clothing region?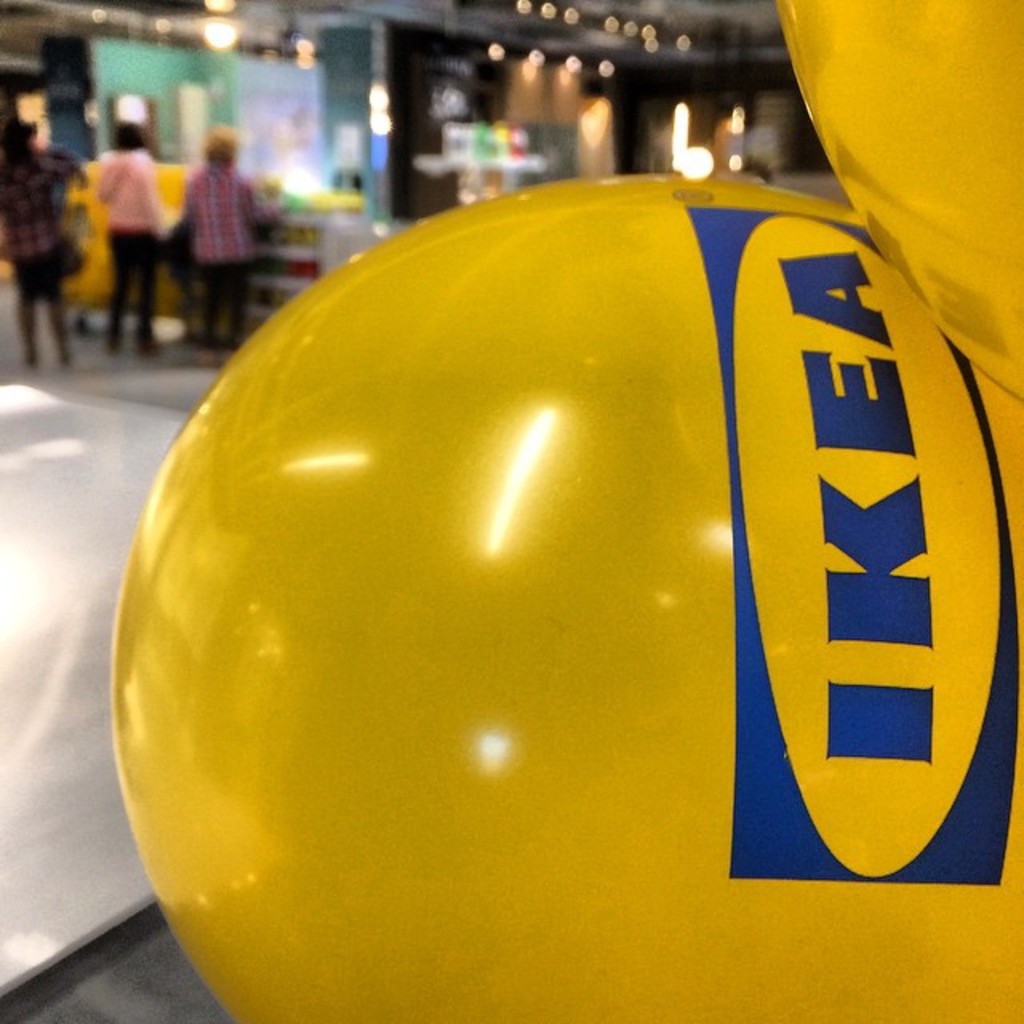
[left=0, top=144, right=82, bottom=298]
